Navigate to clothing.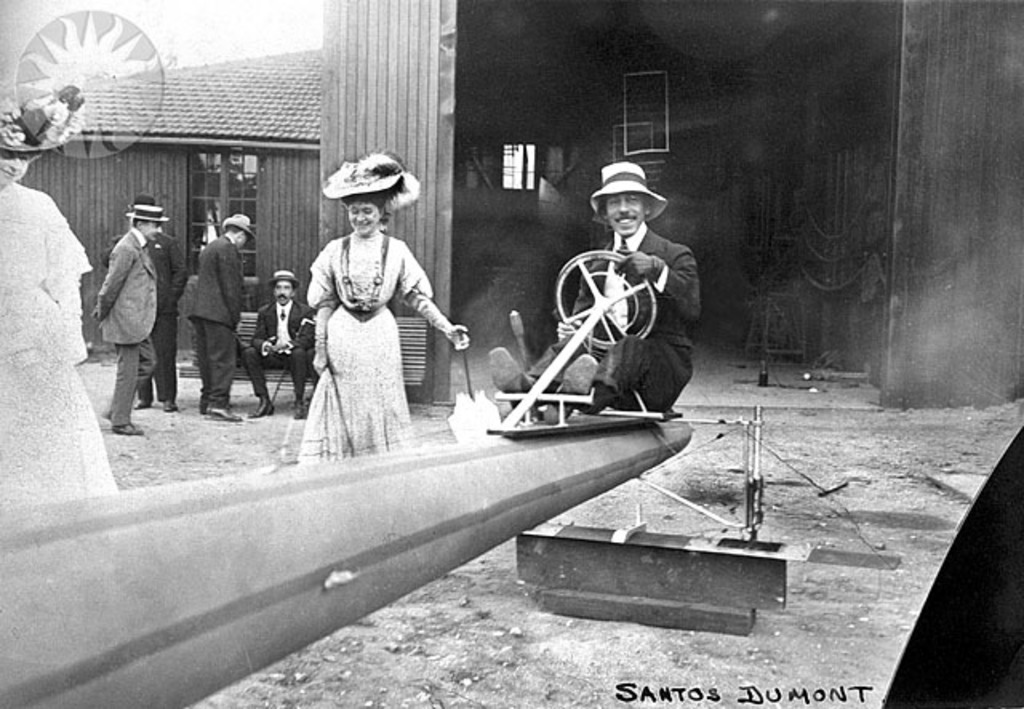
Navigation target: BBox(96, 232, 160, 423).
